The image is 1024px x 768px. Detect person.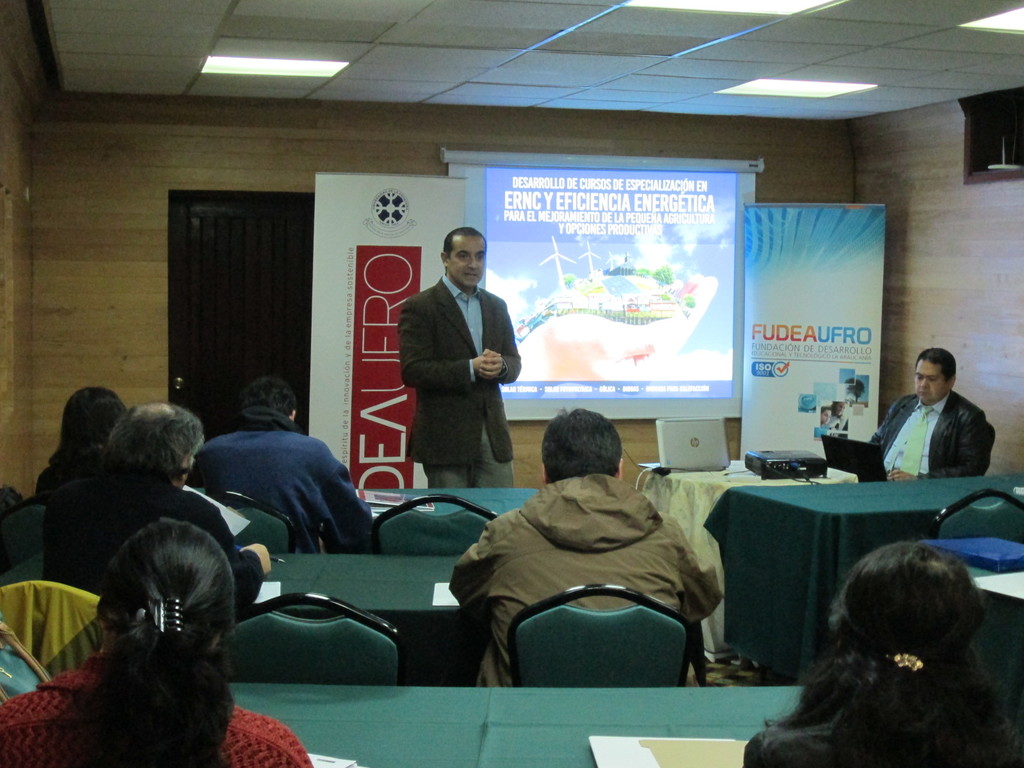
Detection: select_region(4, 515, 308, 767).
